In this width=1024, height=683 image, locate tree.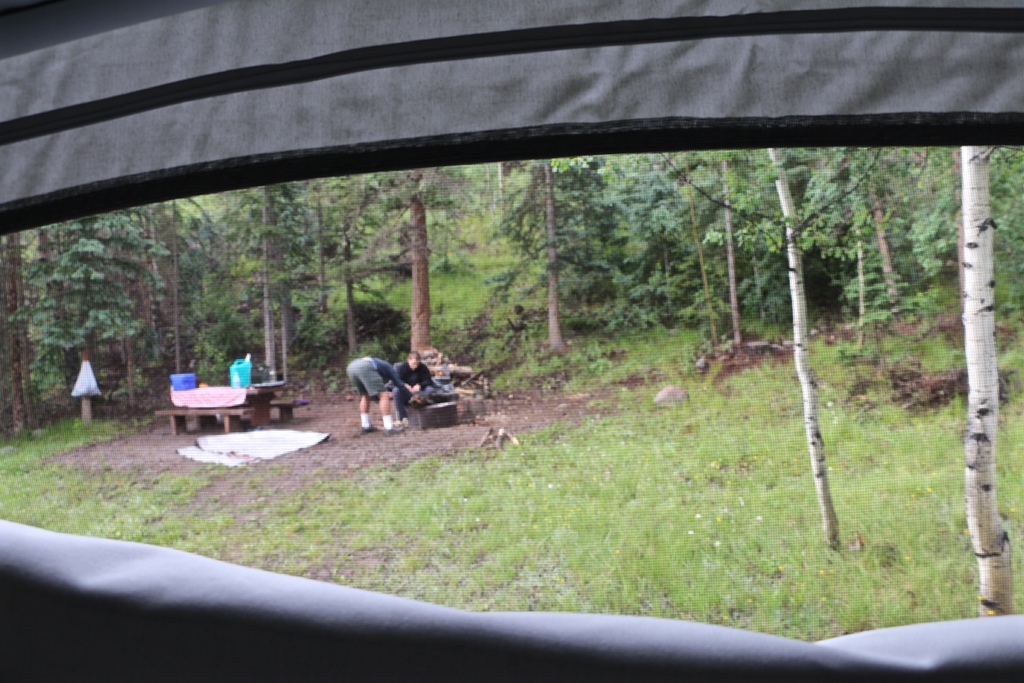
Bounding box: (965, 145, 1018, 613).
